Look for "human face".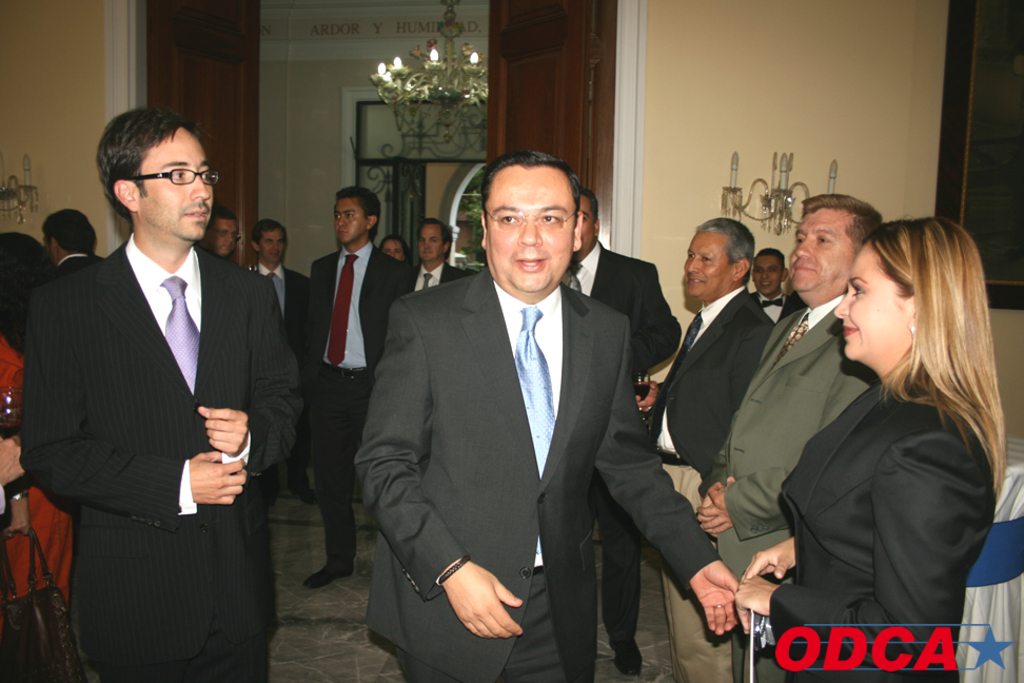
Found: <box>417,220,442,261</box>.
